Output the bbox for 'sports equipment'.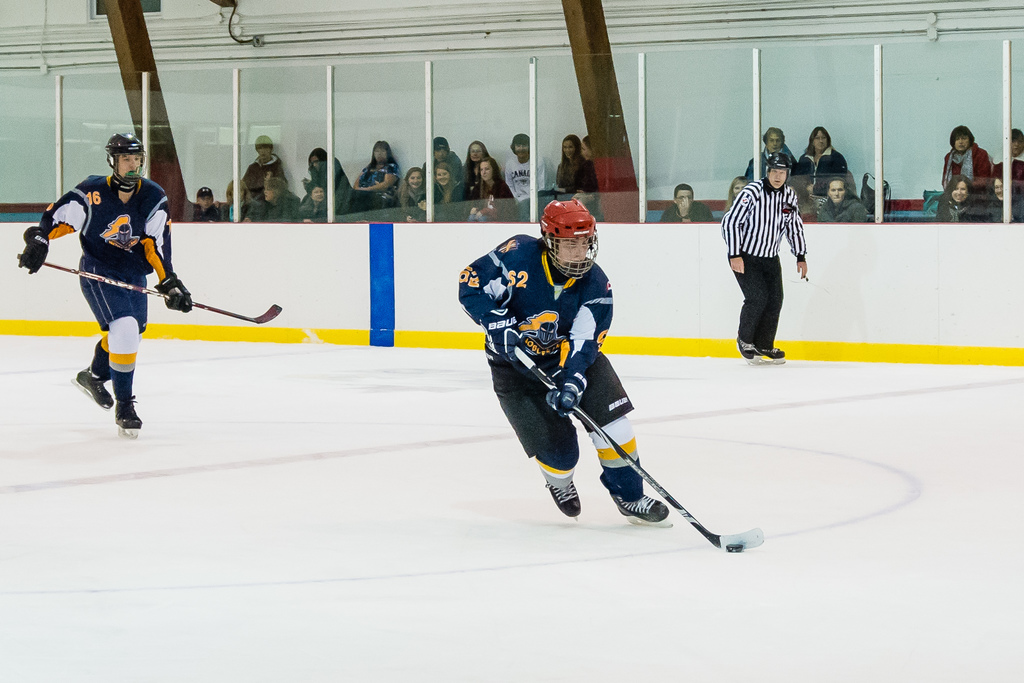
region(17, 226, 52, 276).
